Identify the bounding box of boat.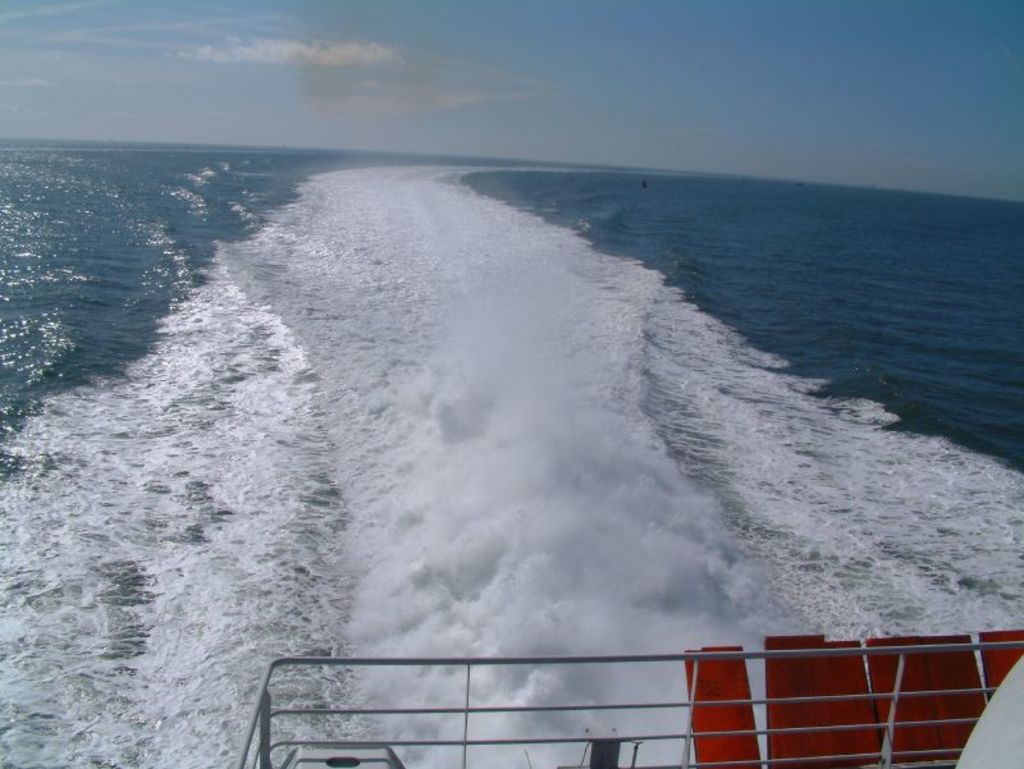
bbox=(220, 651, 1023, 768).
